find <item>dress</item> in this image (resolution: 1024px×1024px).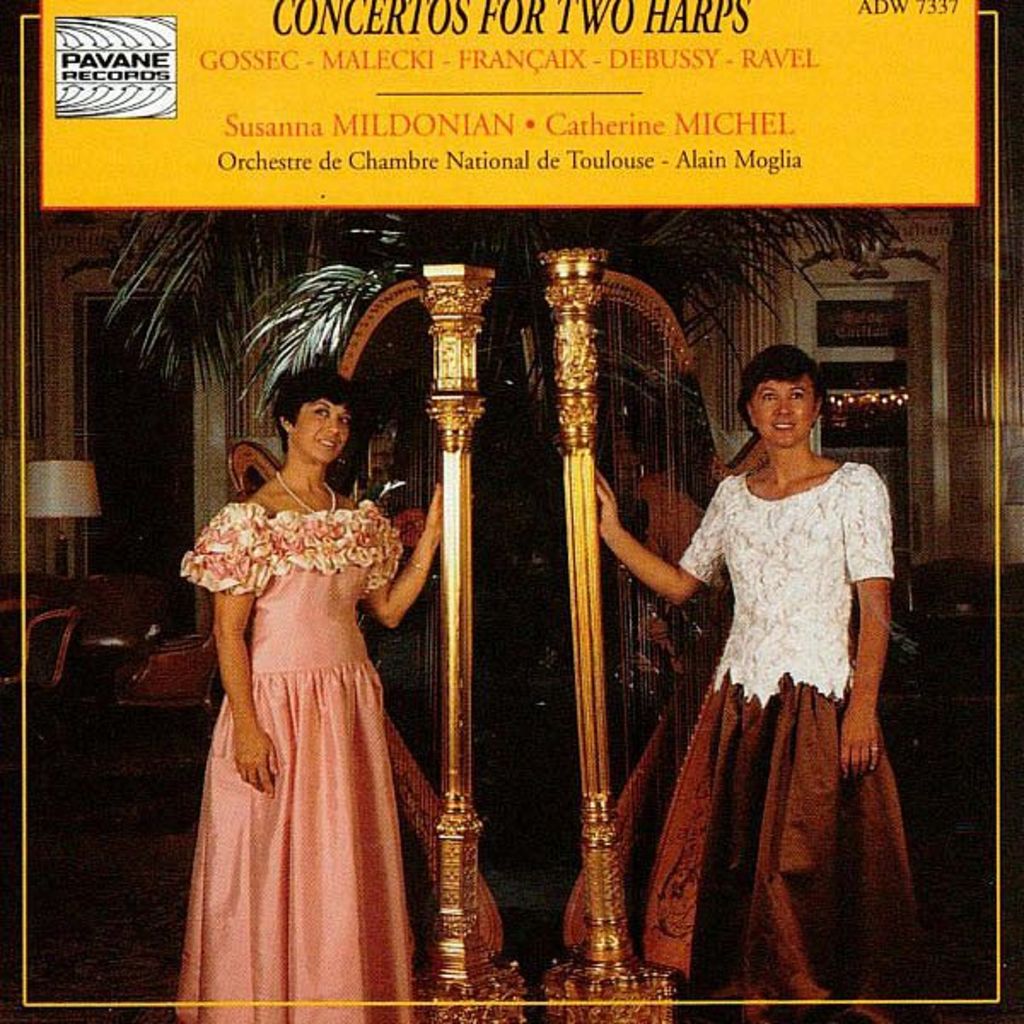
pyautogui.locateOnScreen(561, 463, 920, 1022).
